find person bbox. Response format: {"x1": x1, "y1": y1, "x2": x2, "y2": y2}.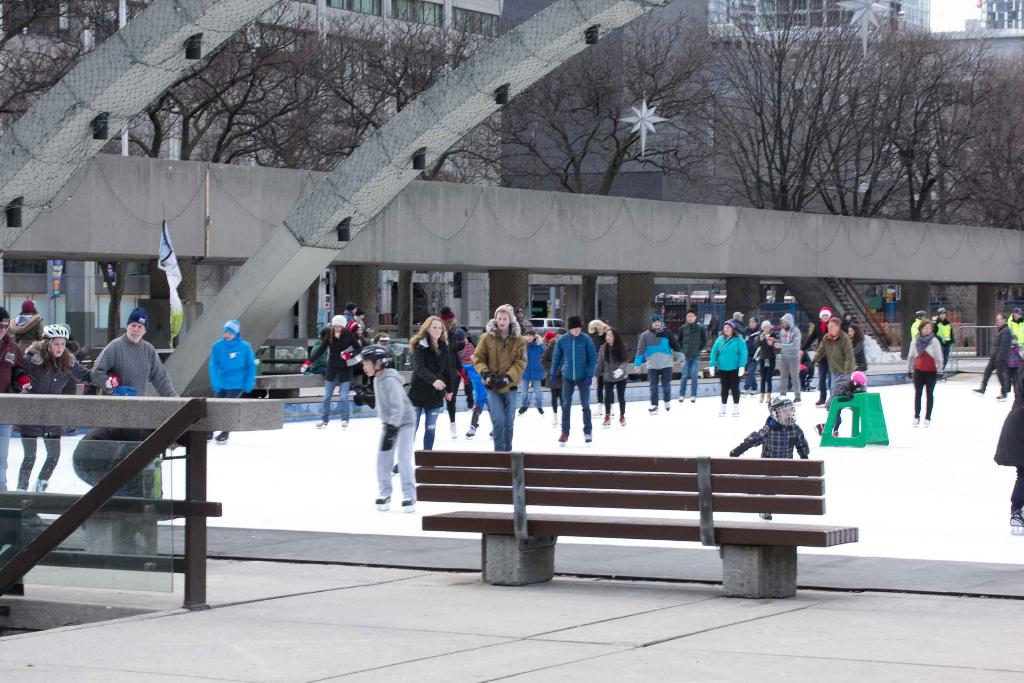
{"x1": 911, "y1": 318, "x2": 944, "y2": 423}.
